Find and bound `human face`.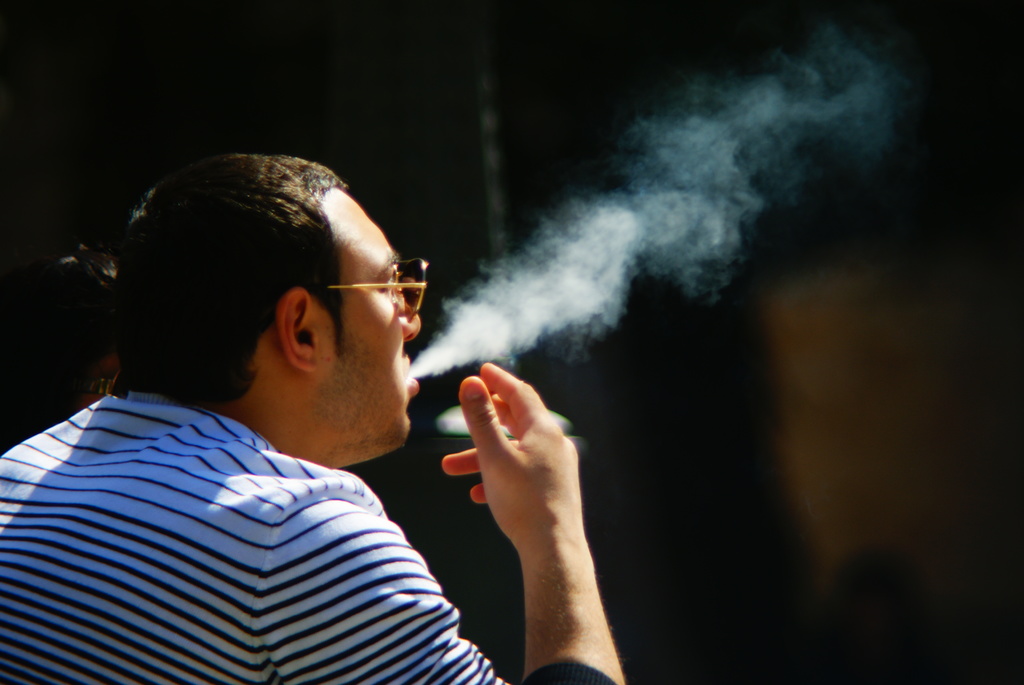
Bound: select_region(324, 185, 422, 443).
